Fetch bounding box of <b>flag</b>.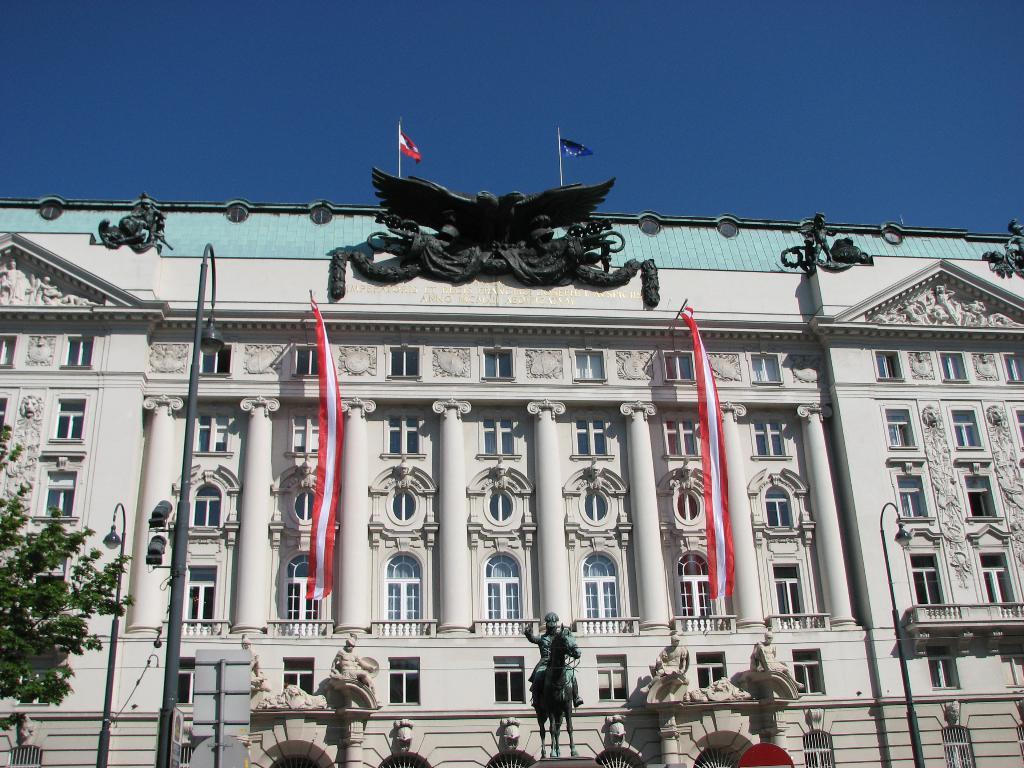
Bbox: bbox=(305, 294, 335, 598).
